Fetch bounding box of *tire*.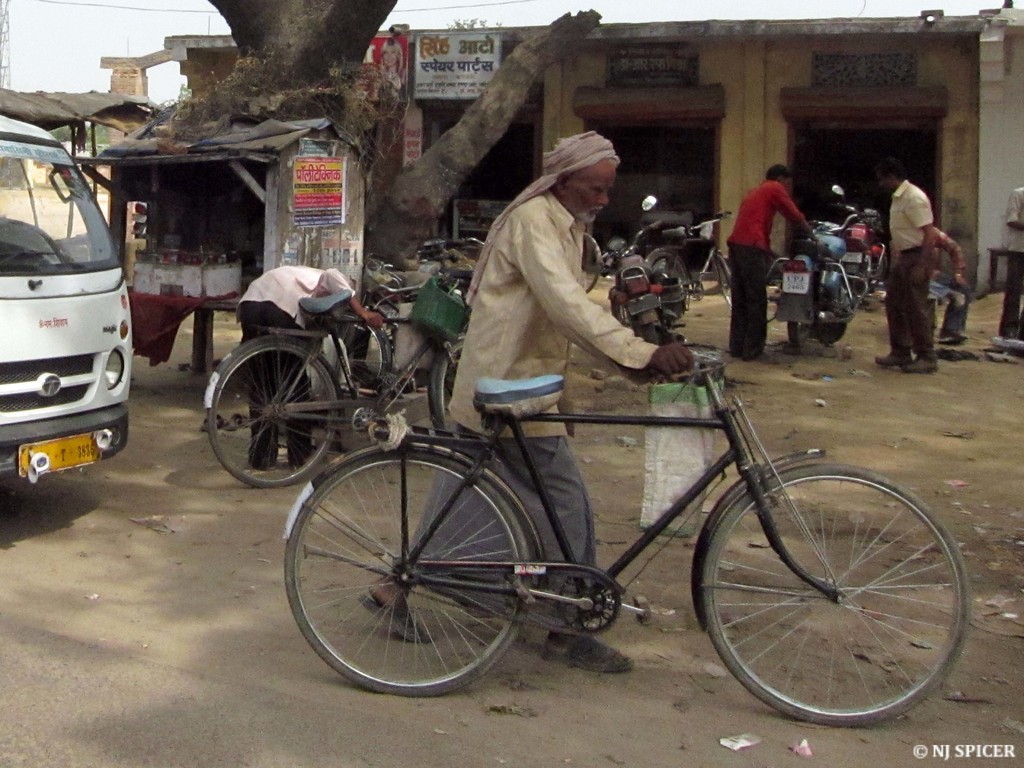
Bbox: [left=783, top=319, right=809, bottom=347].
